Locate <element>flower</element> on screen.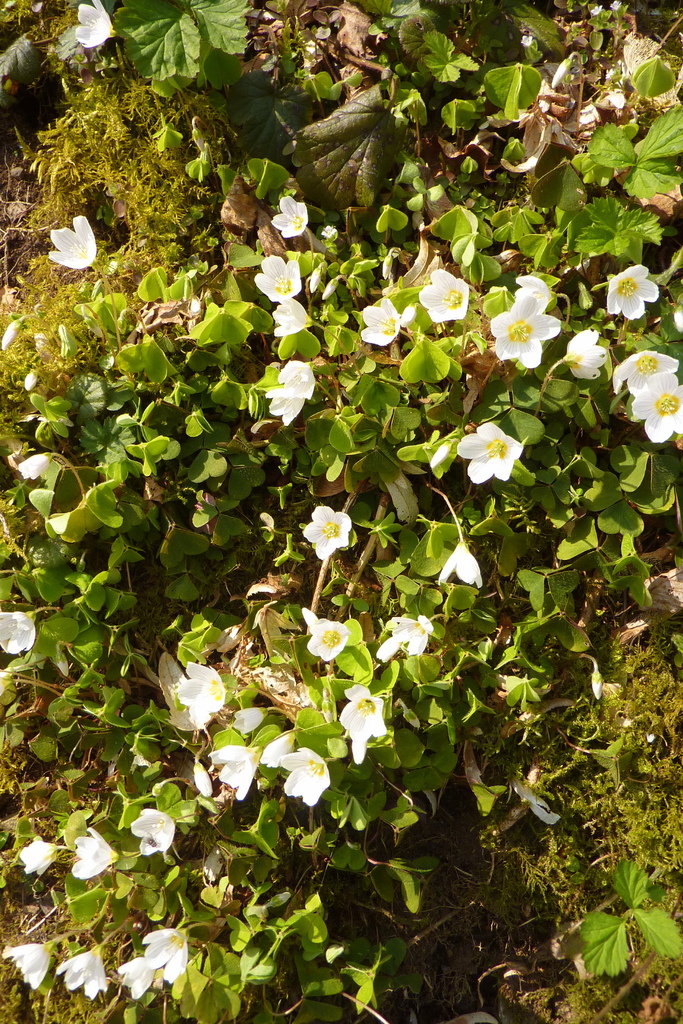
On screen at <bbox>276, 744, 329, 806</bbox>.
